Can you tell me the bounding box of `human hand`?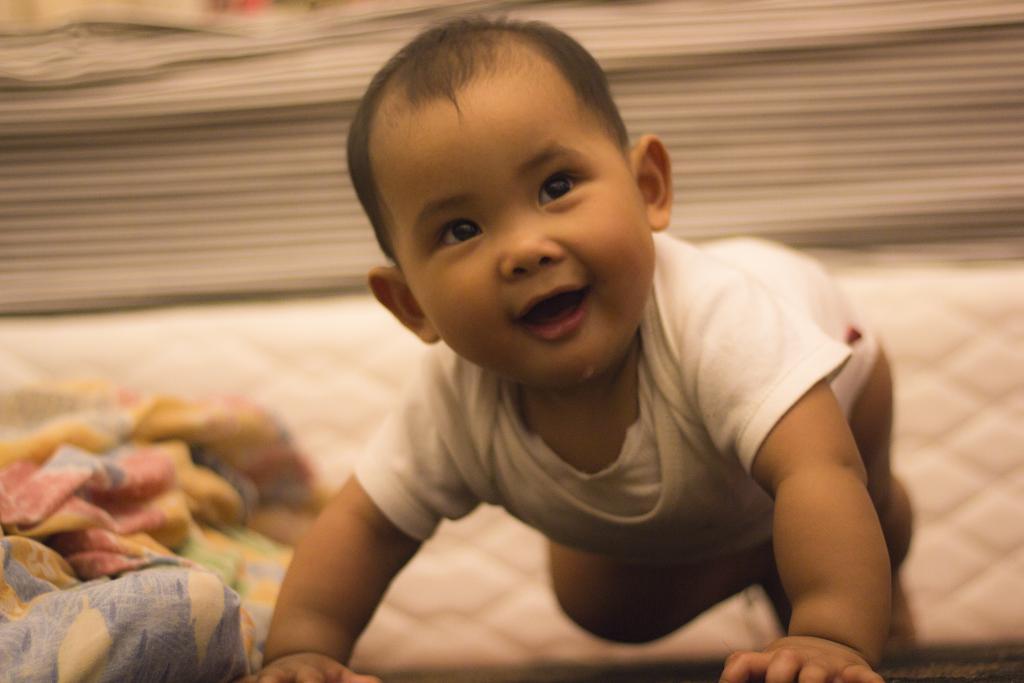
box(233, 652, 384, 682).
